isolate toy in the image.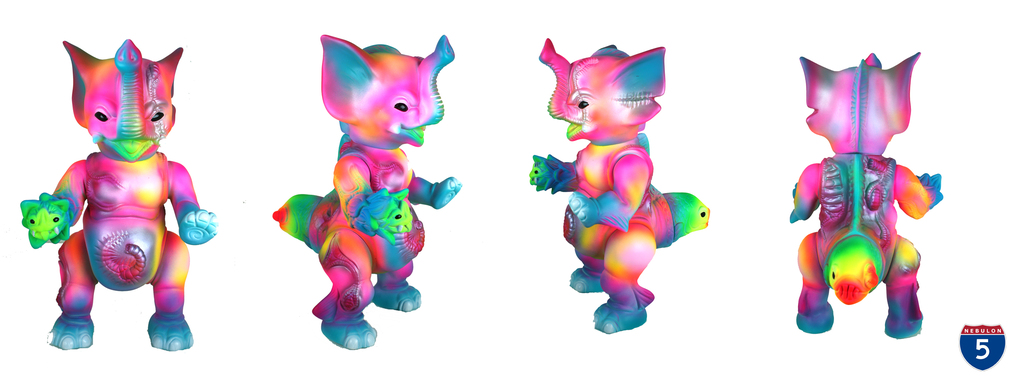
Isolated region: select_region(778, 53, 953, 339).
